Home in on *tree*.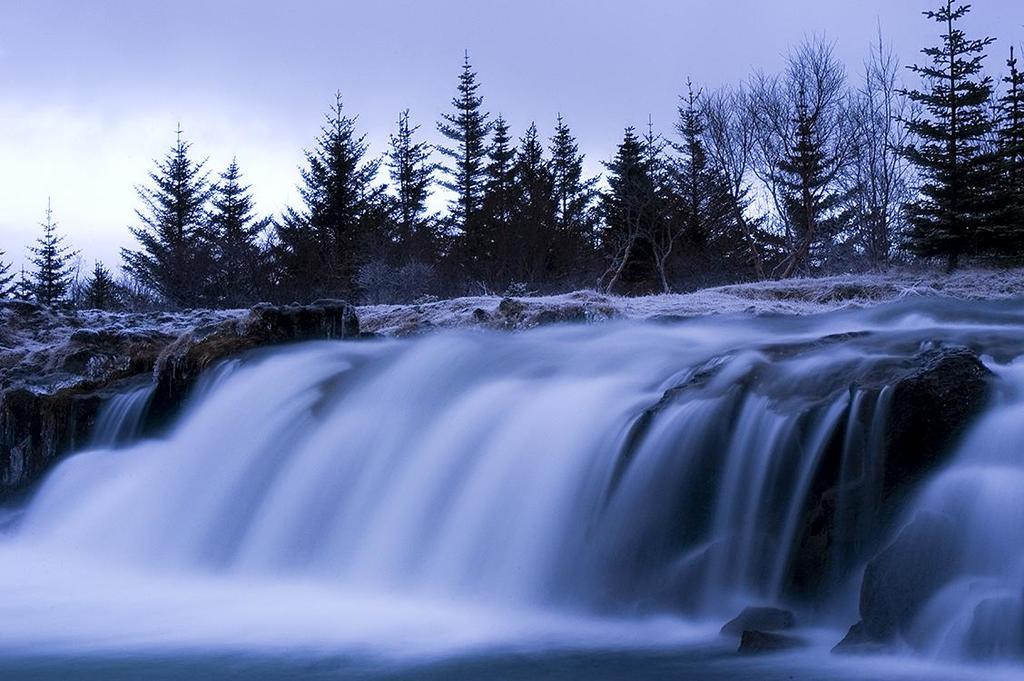
Homed in at box(107, 119, 226, 321).
